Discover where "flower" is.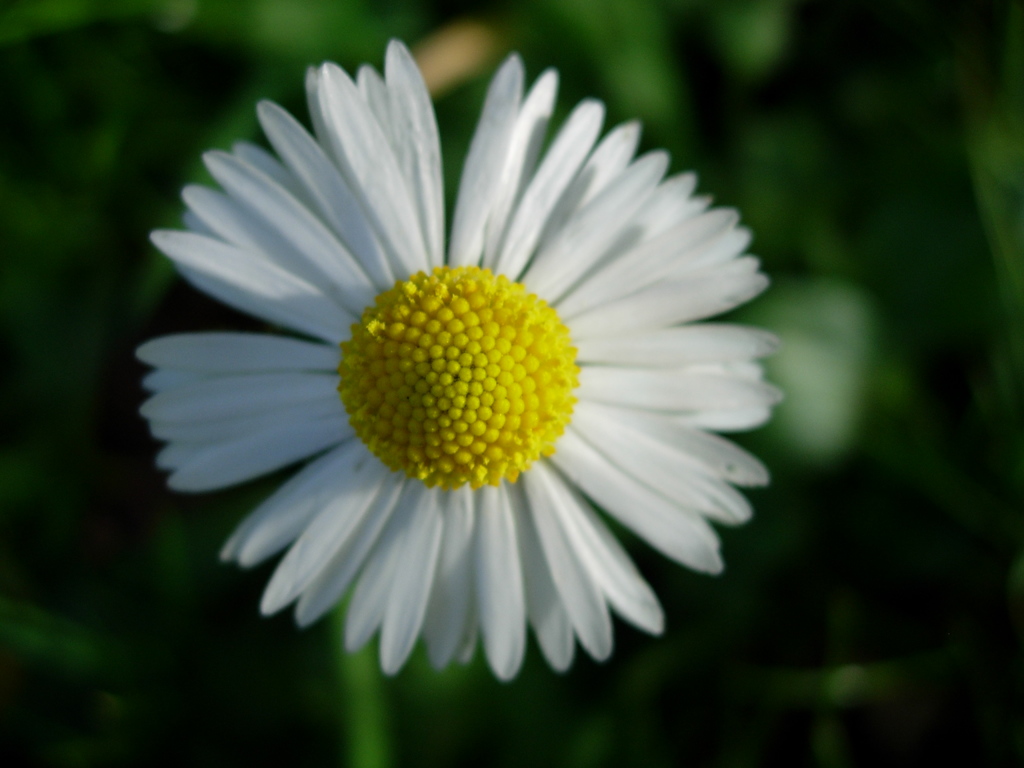
Discovered at 133/31/790/683.
